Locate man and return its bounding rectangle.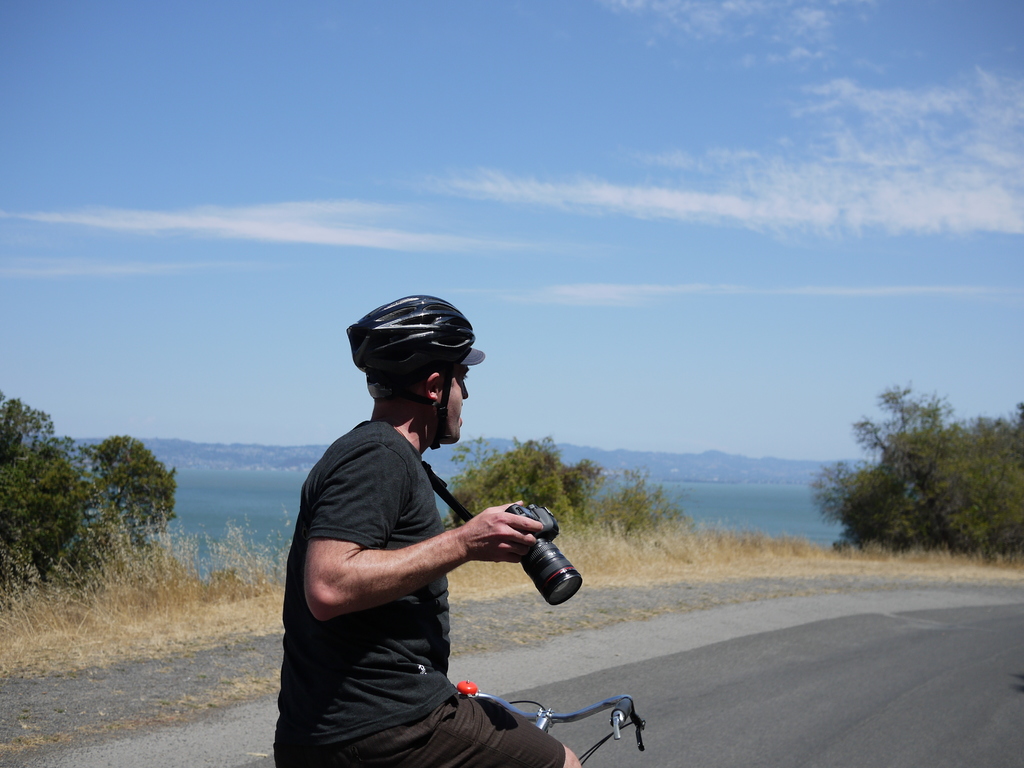
[left=262, top=307, right=566, bottom=759].
